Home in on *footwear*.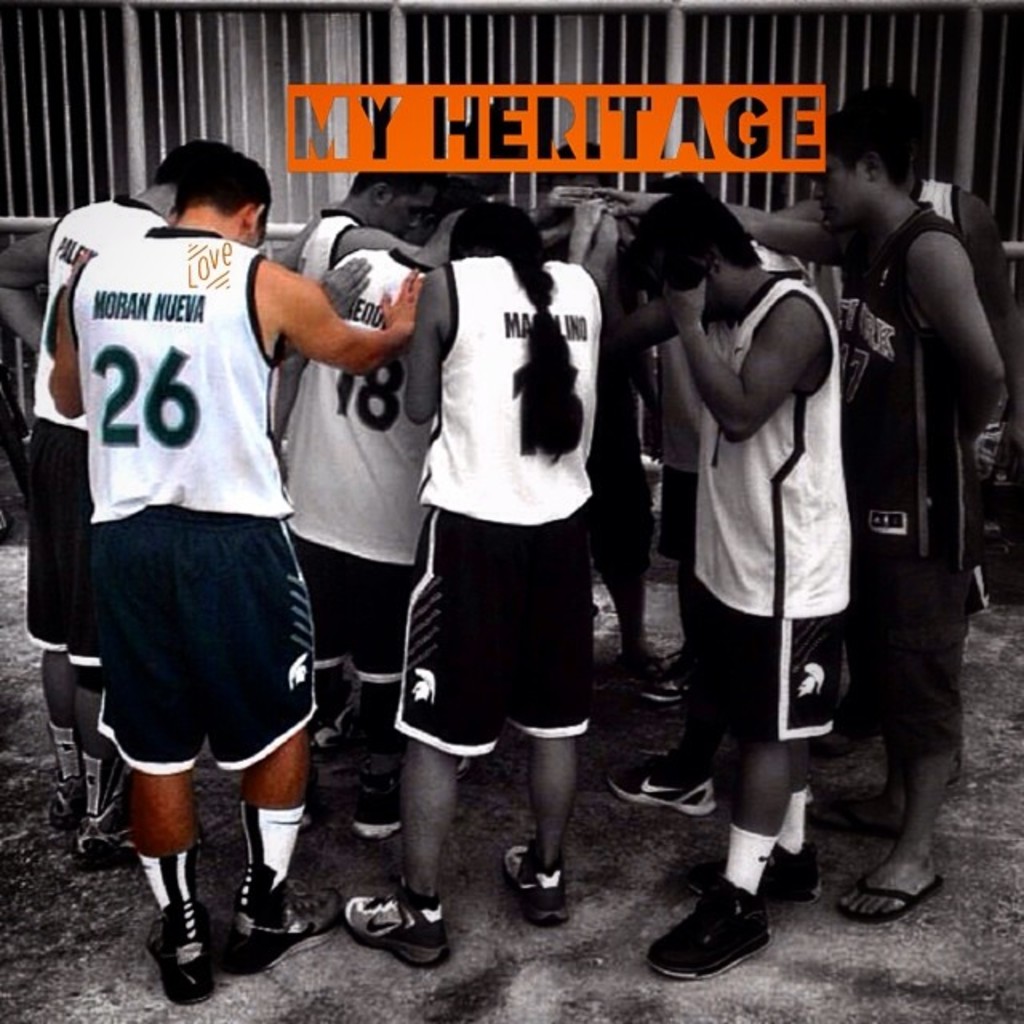
Homed in at {"x1": 634, "y1": 651, "x2": 702, "y2": 691}.
